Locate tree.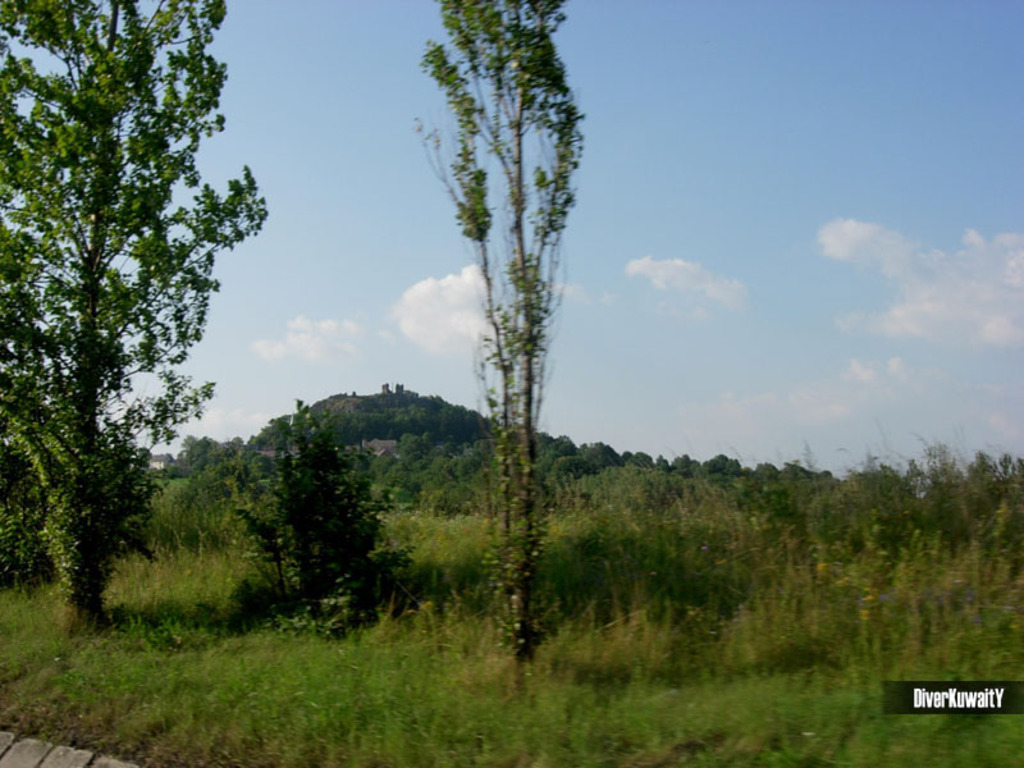
Bounding box: [left=422, top=0, right=591, bottom=668].
